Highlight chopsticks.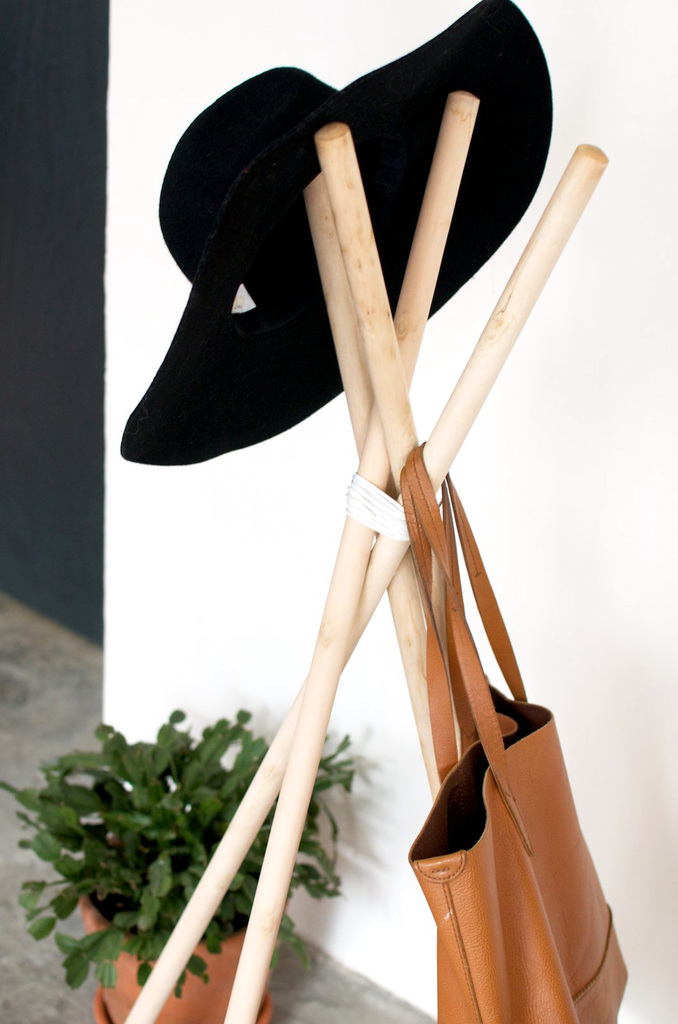
Highlighted region: {"x1": 303, "y1": 123, "x2": 477, "y2": 798}.
